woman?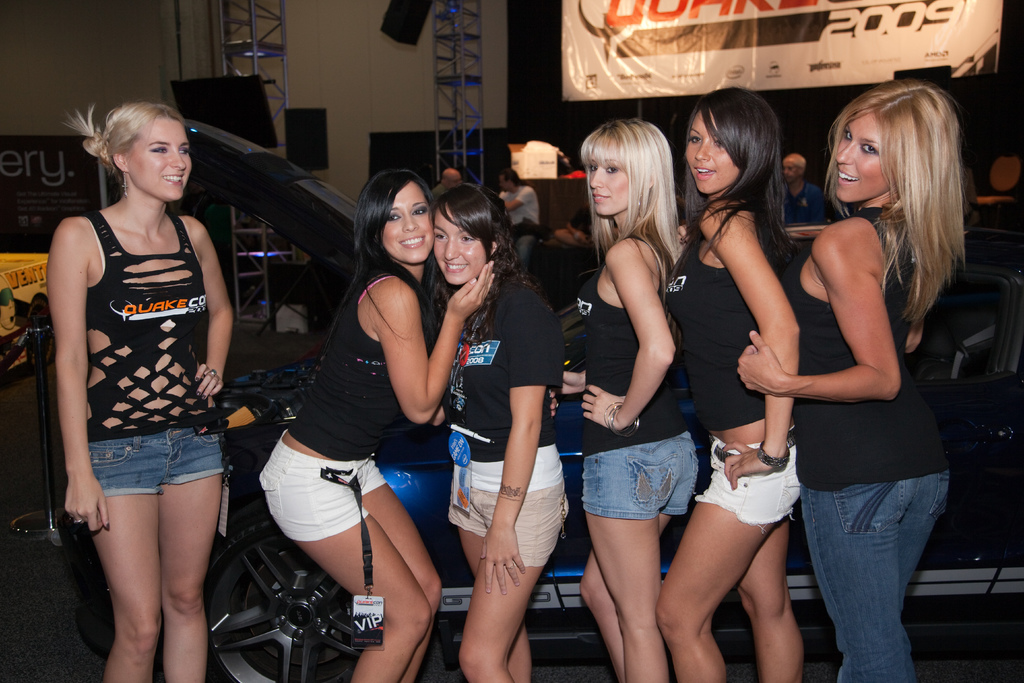
653:81:805:682
